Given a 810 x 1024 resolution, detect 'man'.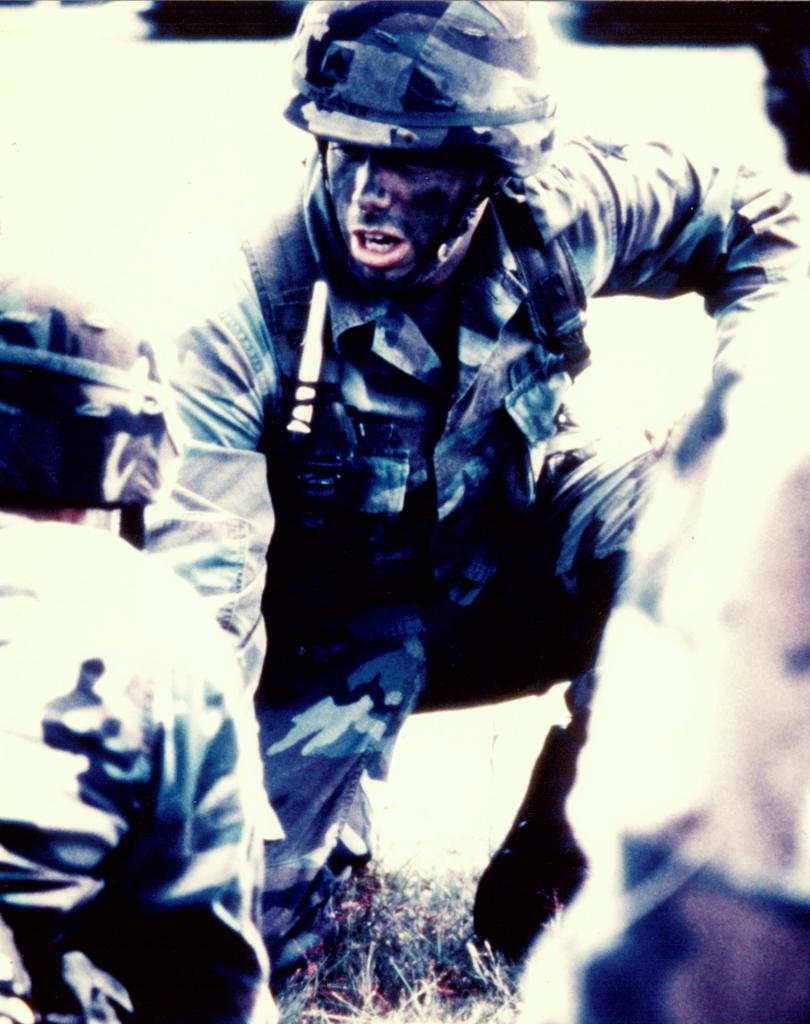
(122, 54, 707, 996).
